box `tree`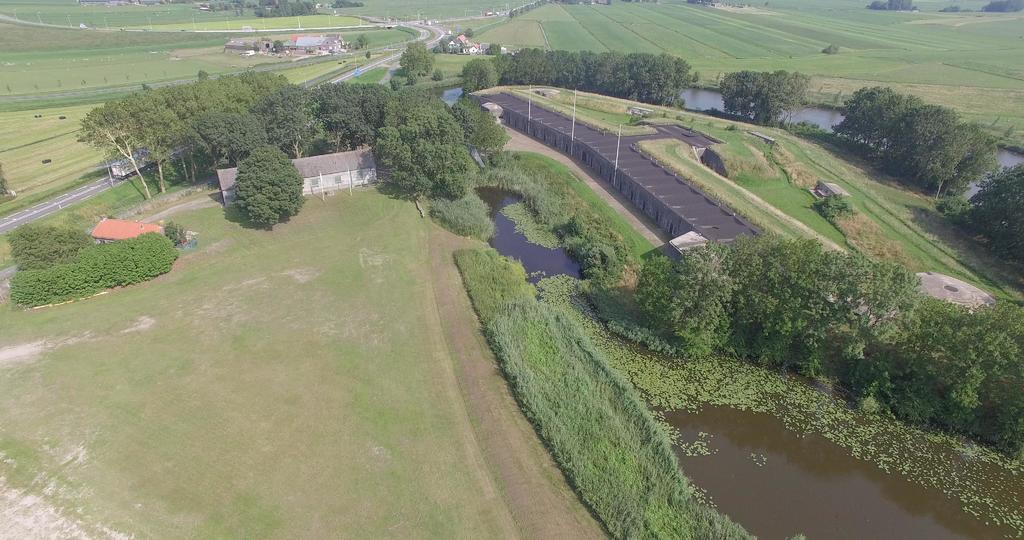
(637, 252, 728, 356)
